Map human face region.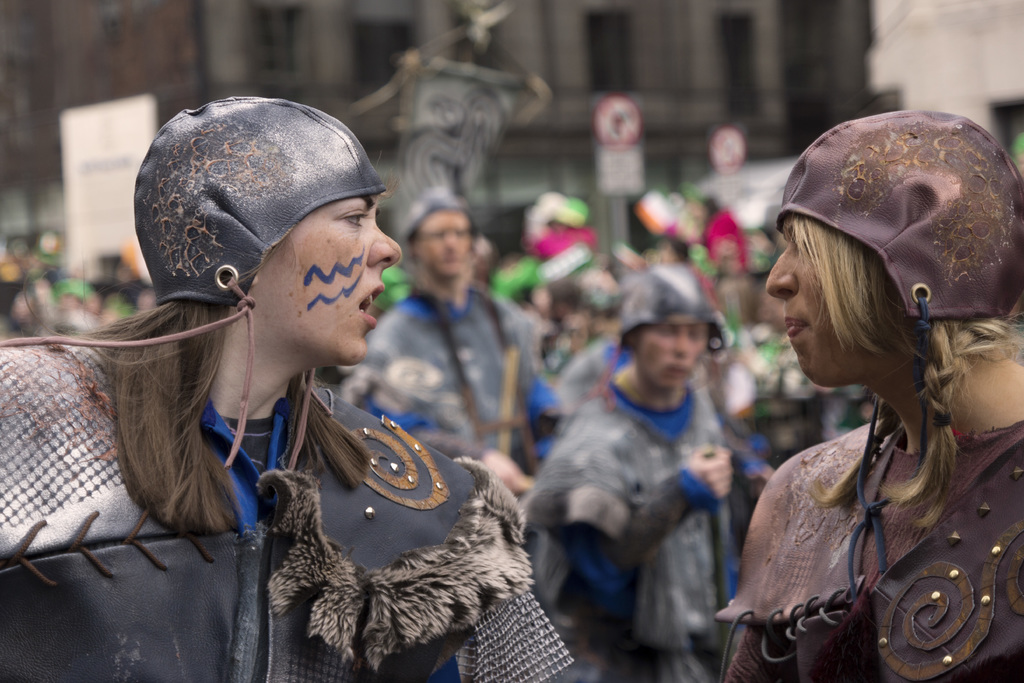
Mapped to 766 215 872 388.
